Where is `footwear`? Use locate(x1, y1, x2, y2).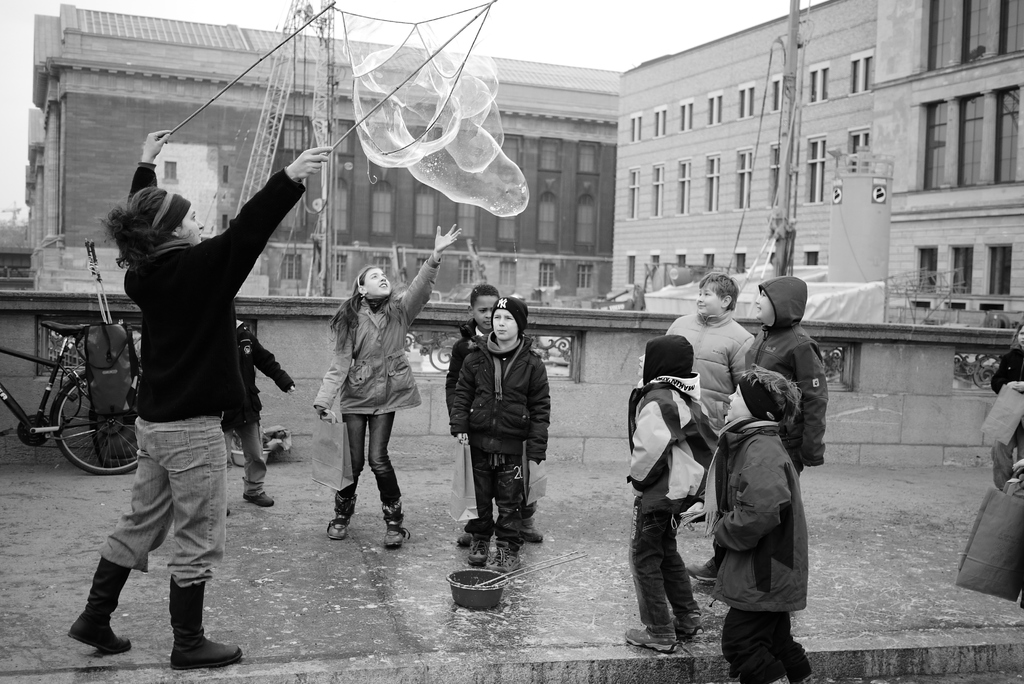
locate(620, 626, 682, 656).
